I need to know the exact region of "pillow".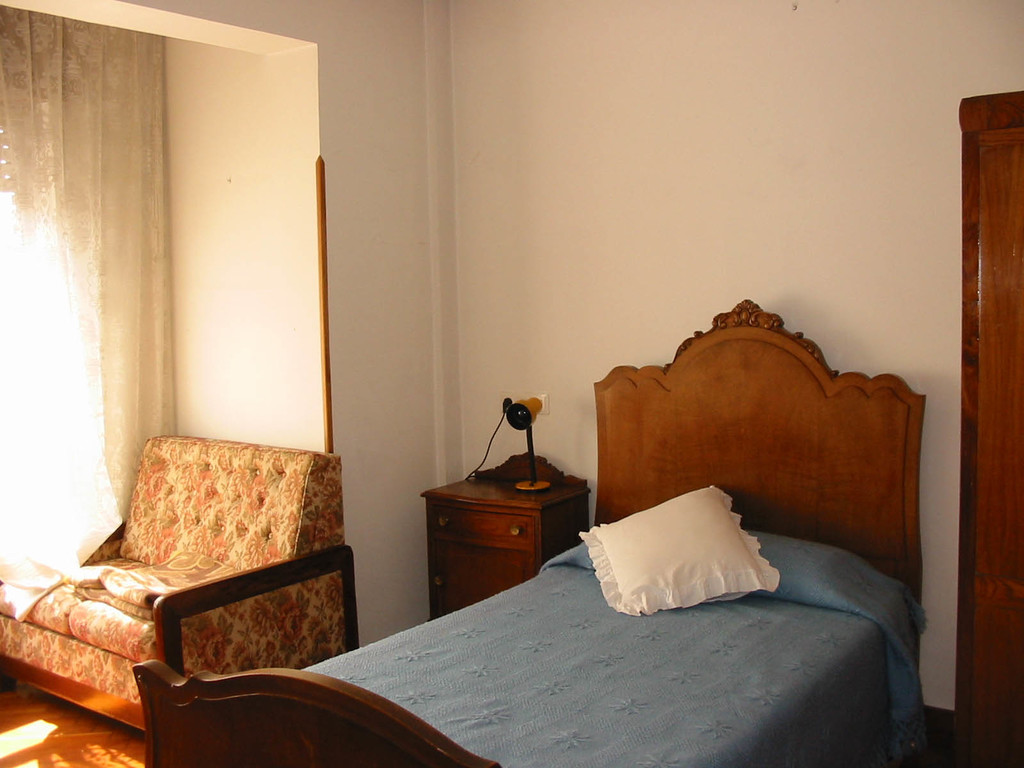
Region: rect(585, 487, 783, 611).
